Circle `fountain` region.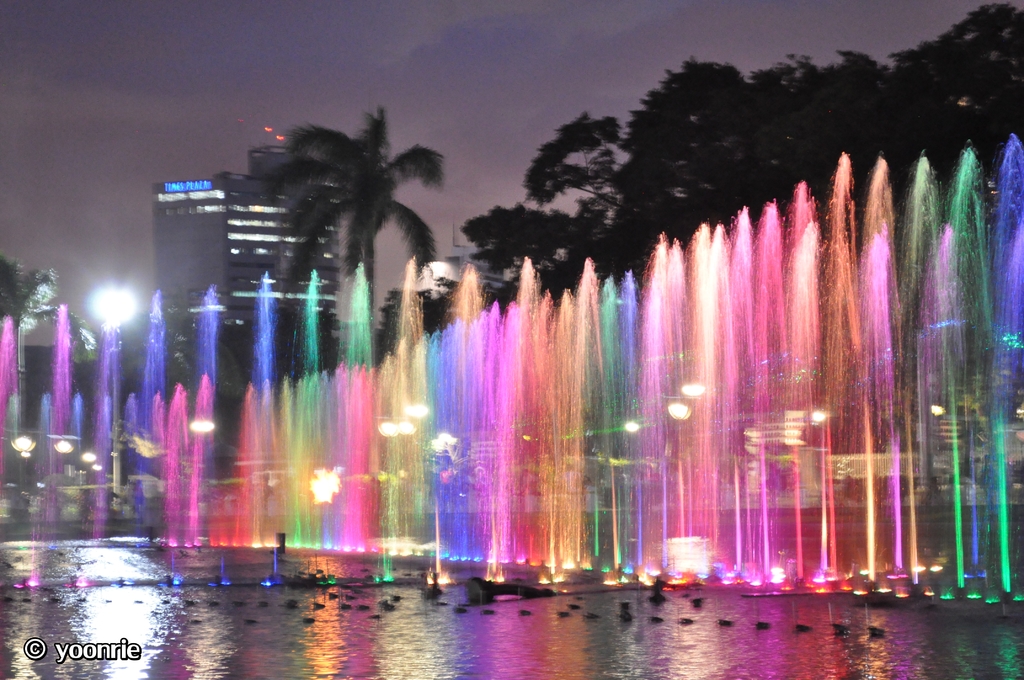
Region: BBox(0, 150, 1023, 604).
